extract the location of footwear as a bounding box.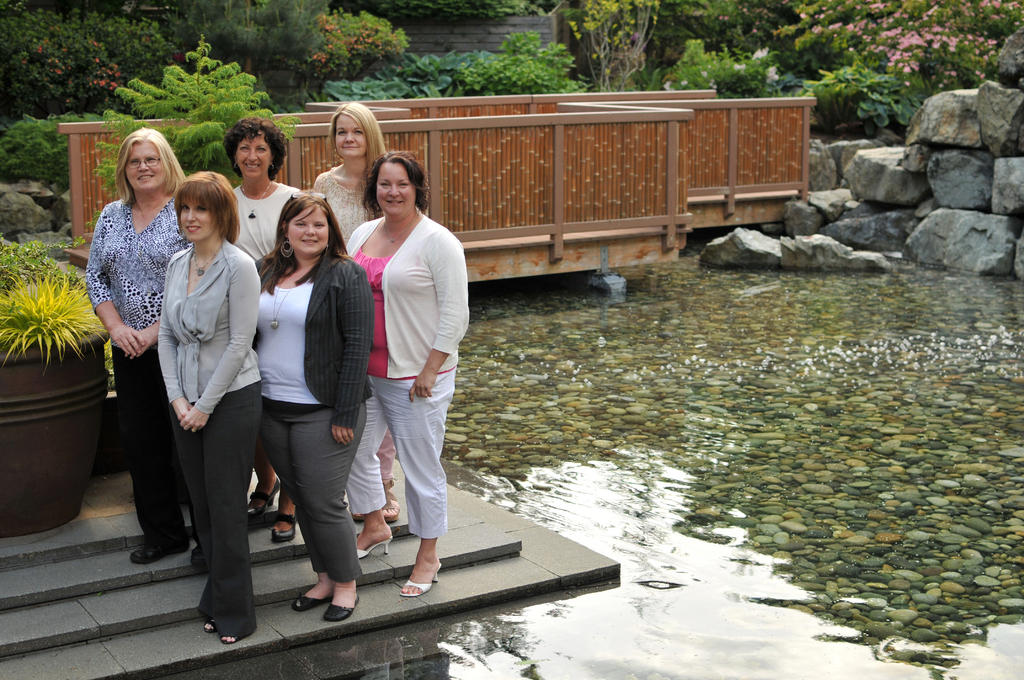
(x1=378, y1=478, x2=401, y2=521).
